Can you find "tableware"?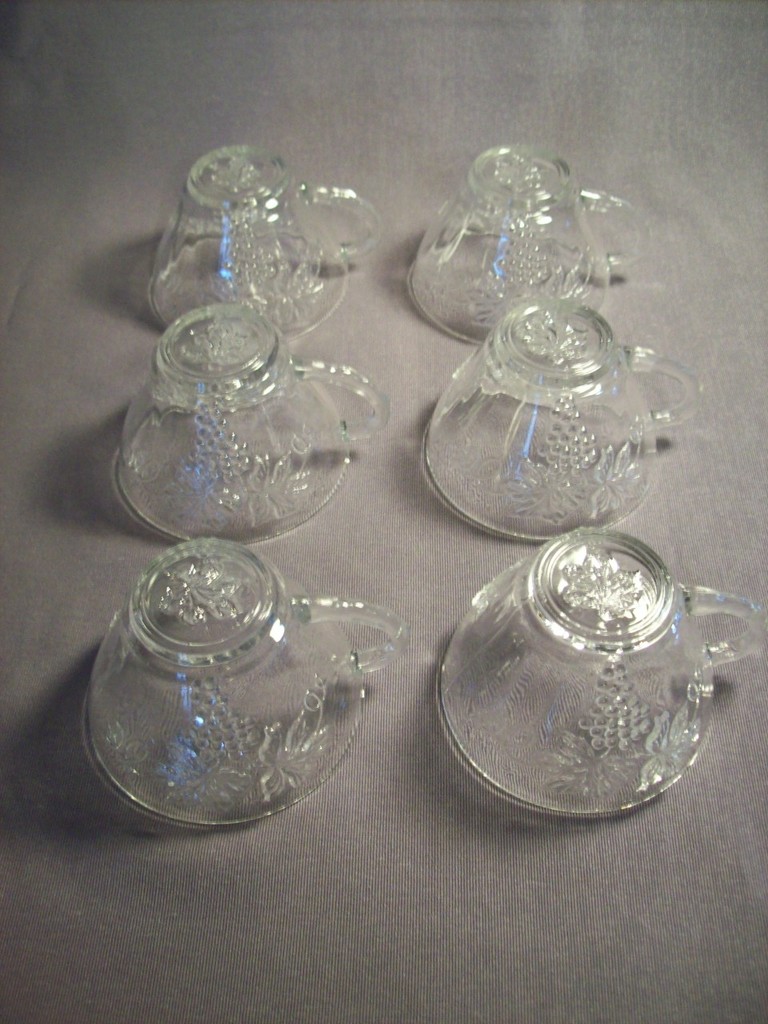
Yes, bounding box: [410, 294, 702, 546].
